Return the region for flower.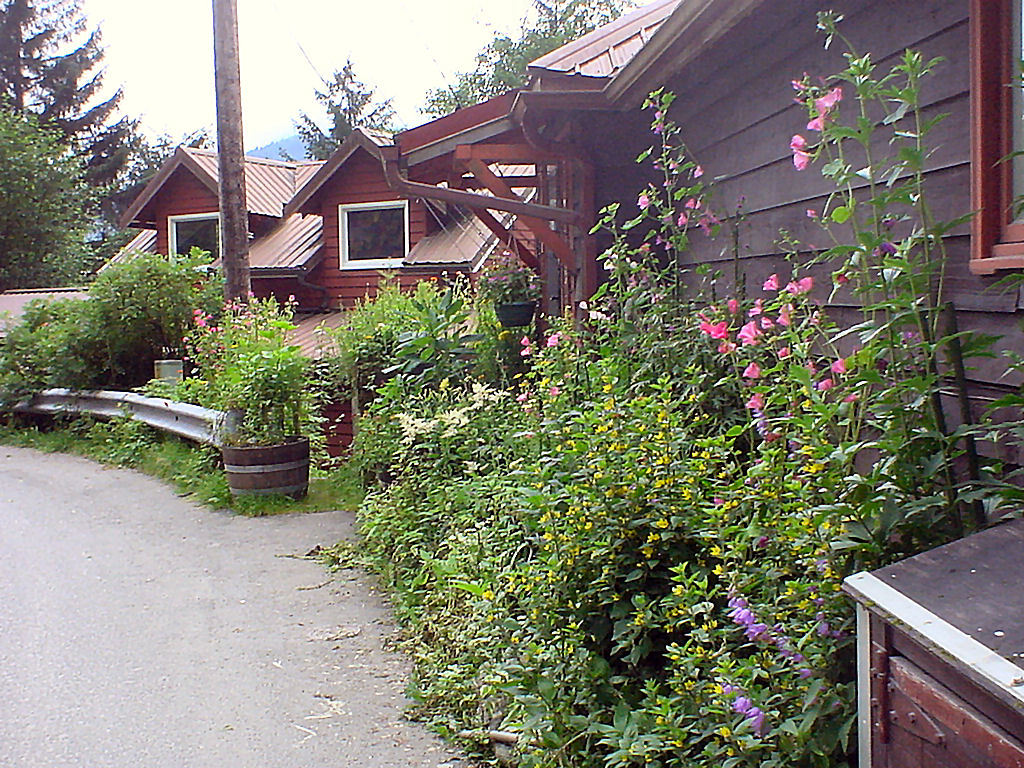
<bbox>865, 241, 901, 257</bbox>.
